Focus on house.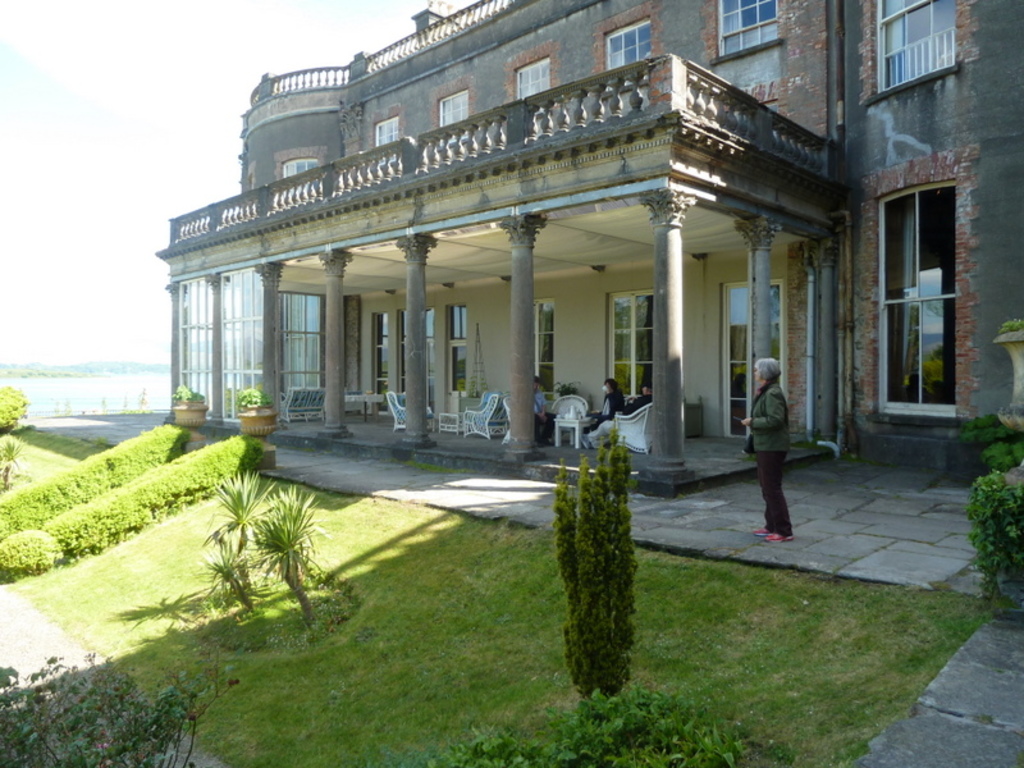
Focused at locate(157, 0, 1023, 485).
